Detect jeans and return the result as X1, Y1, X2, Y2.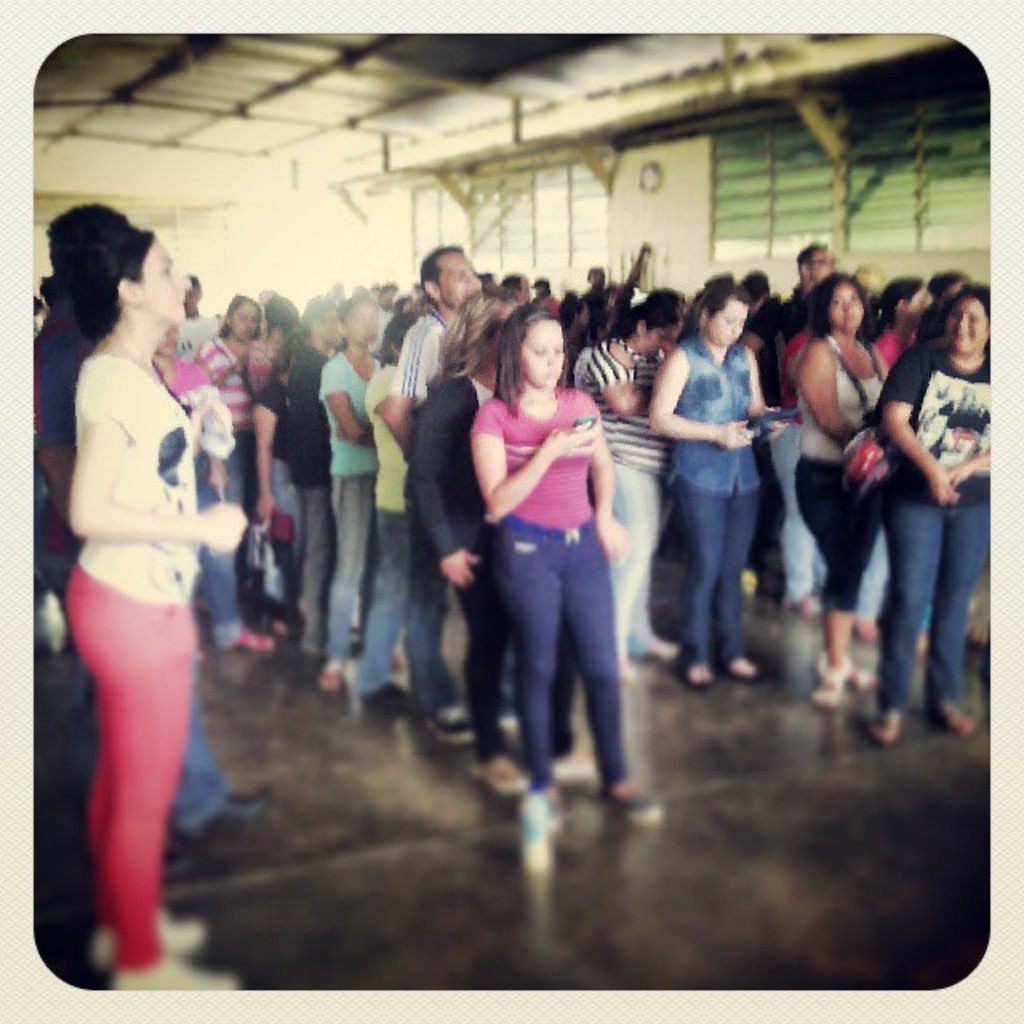
782, 427, 818, 608.
